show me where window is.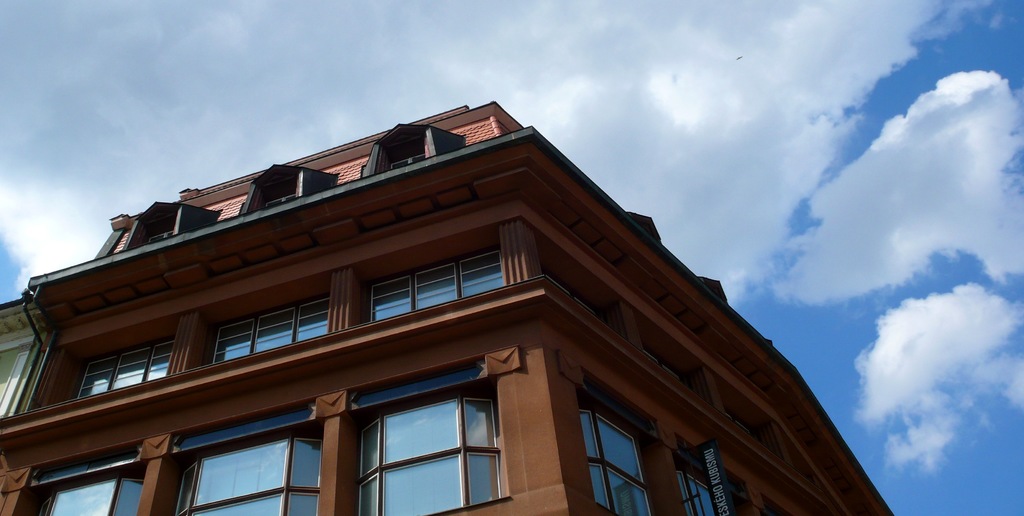
window is at 188, 274, 330, 365.
